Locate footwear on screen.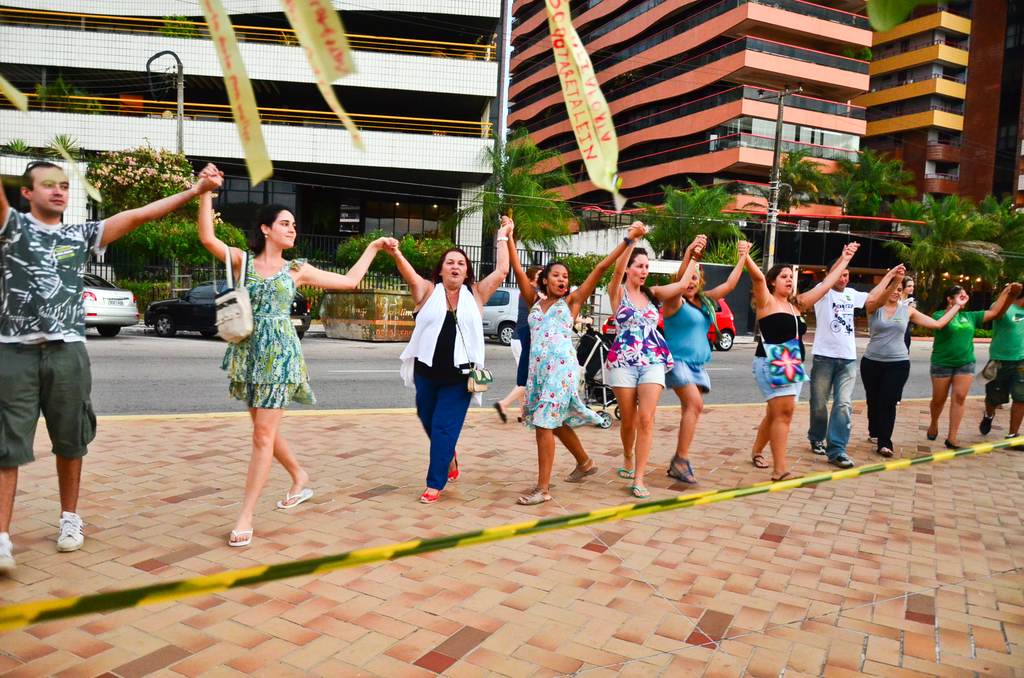
On screen at detection(420, 486, 444, 506).
